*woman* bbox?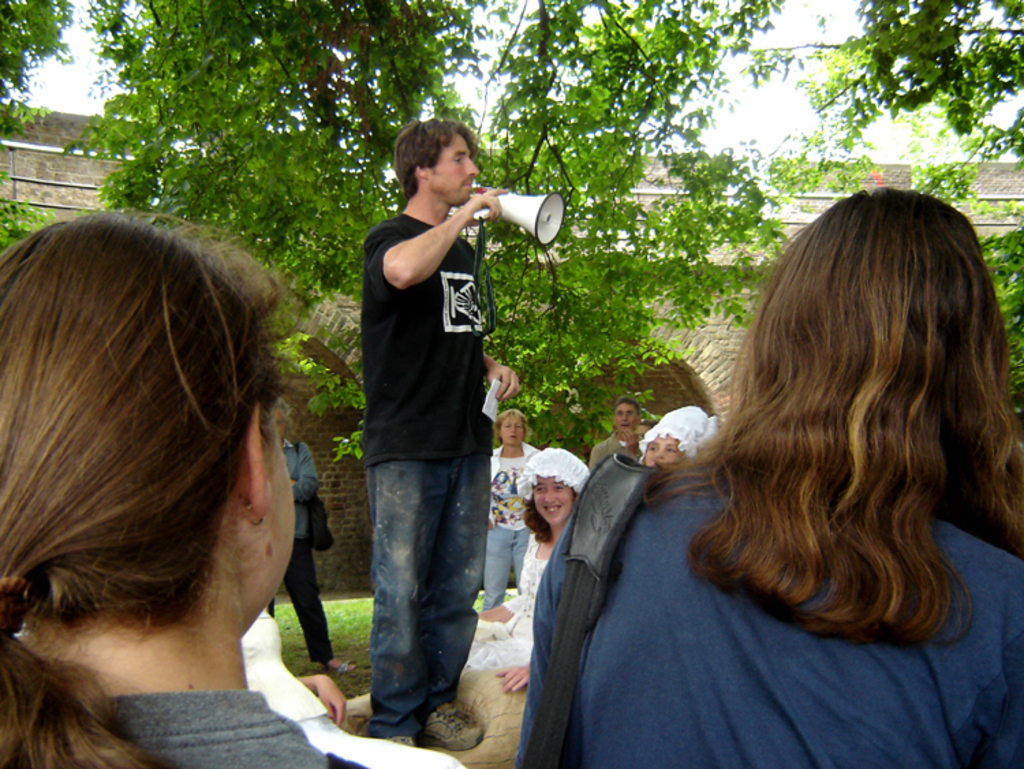
x1=479, y1=410, x2=538, y2=616
